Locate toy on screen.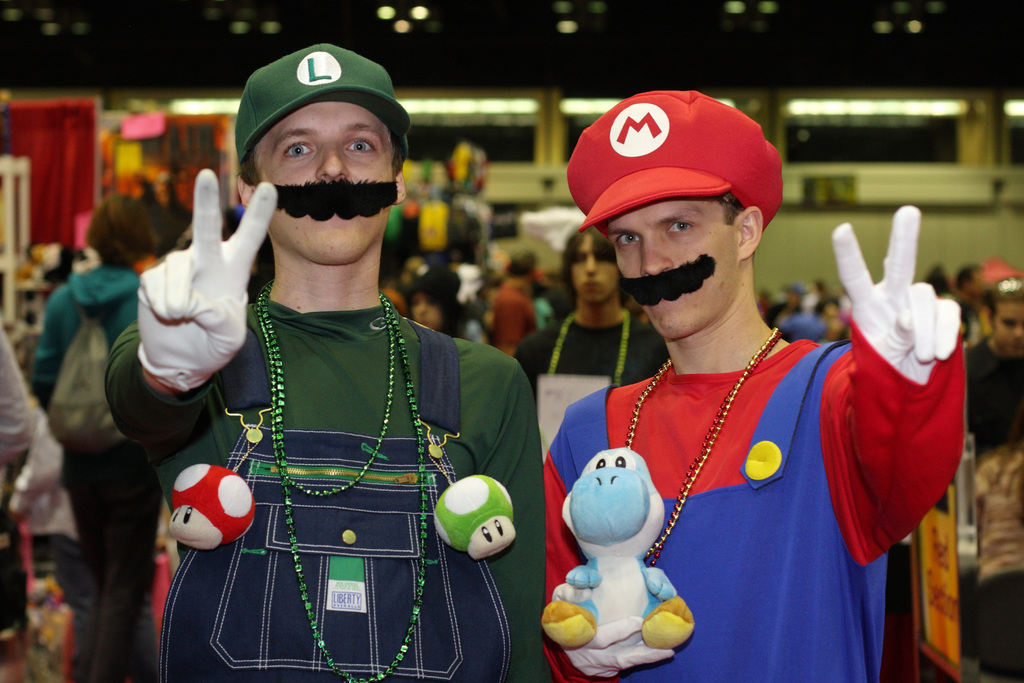
On screen at box(167, 456, 262, 560).
